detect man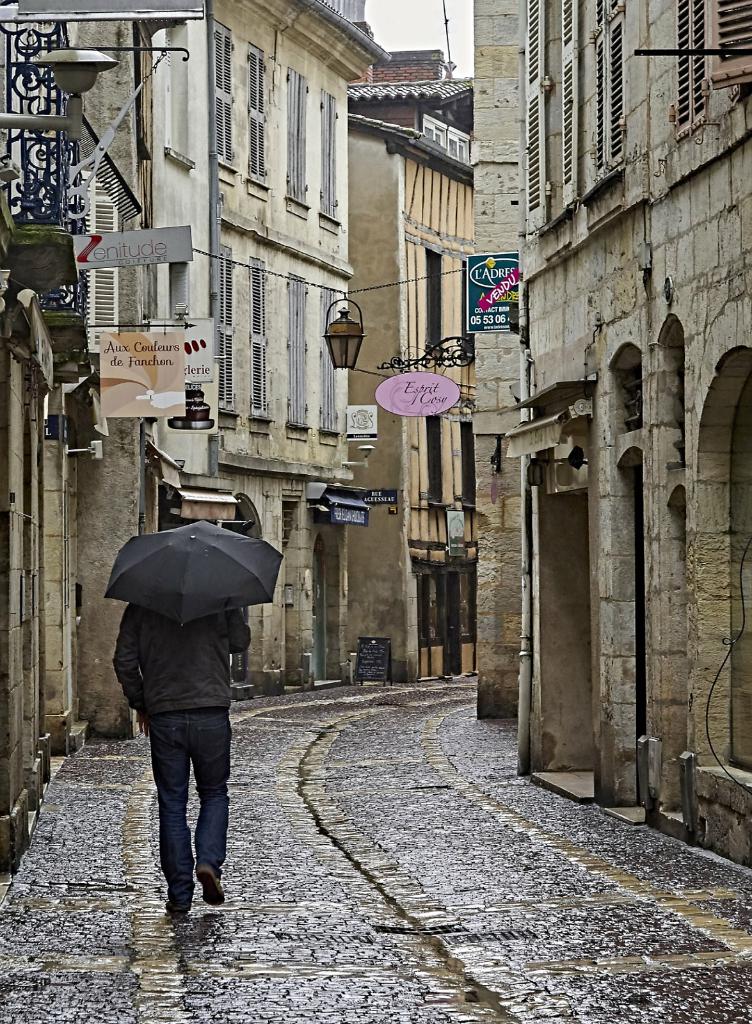
detection(127, 529, 250, 930)
